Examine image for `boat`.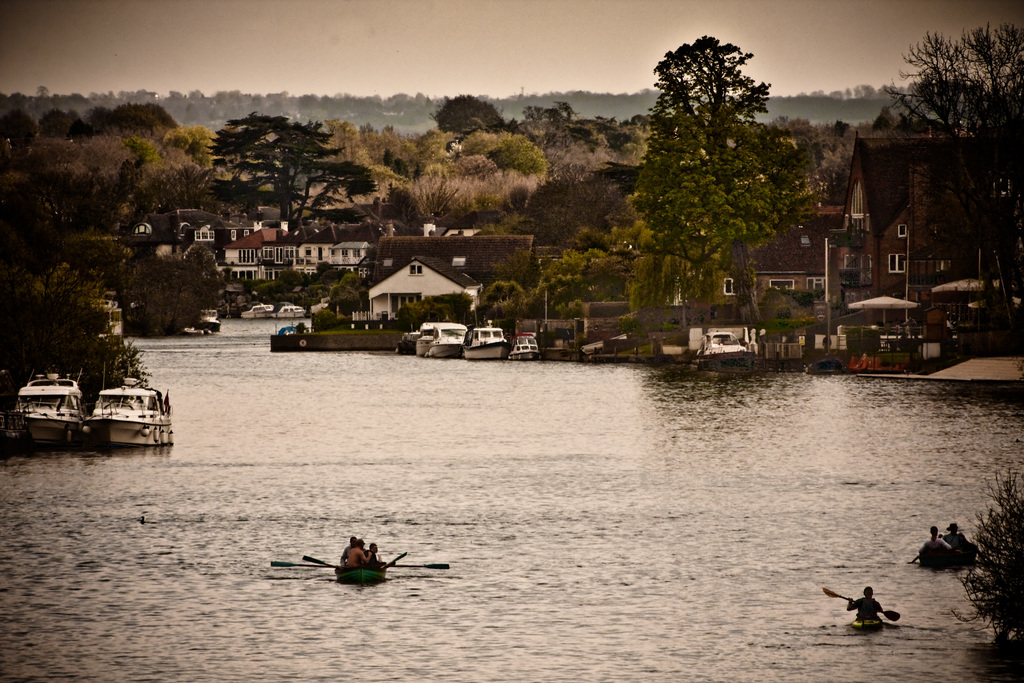
Examination result: bbox(180, 324, 204, 333).
